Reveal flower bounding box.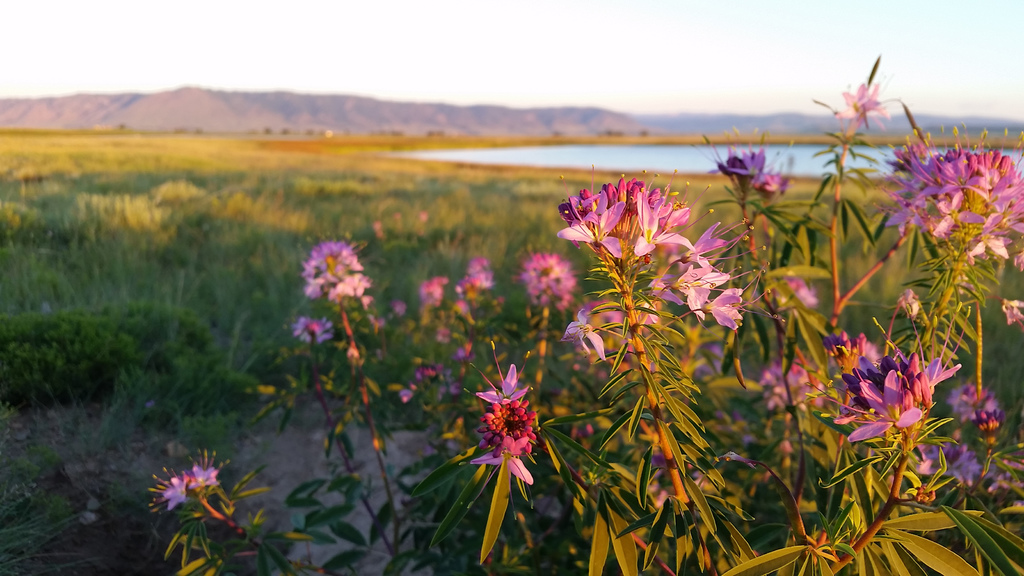
Revealed: [left=838, top=66, right=917, bottom=123].
